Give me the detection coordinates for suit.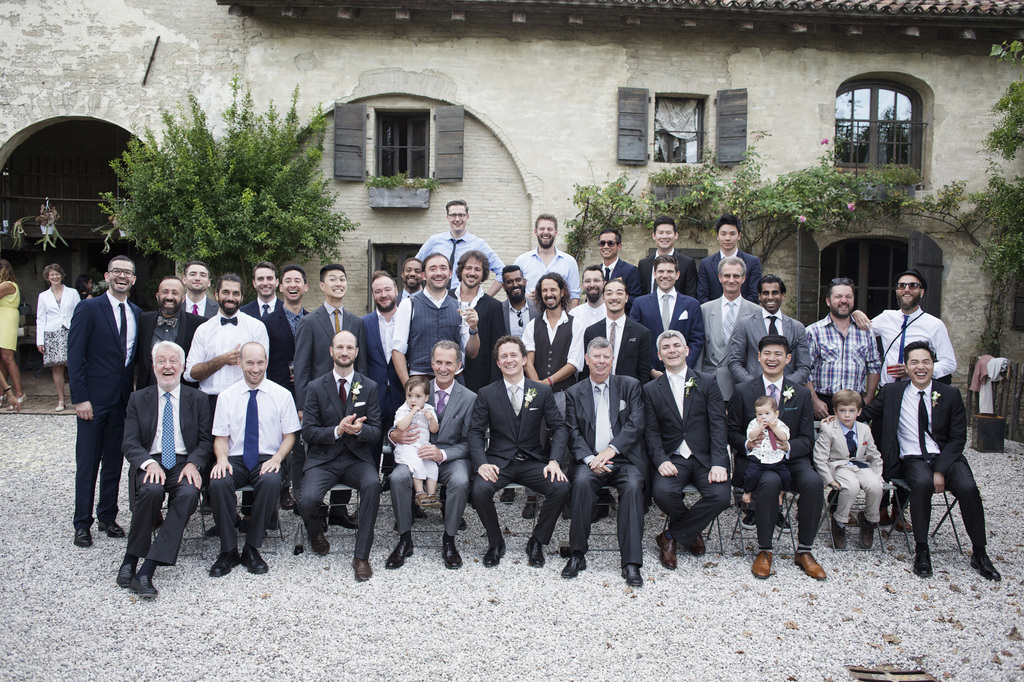
crop(244, 297, 281, 315).
